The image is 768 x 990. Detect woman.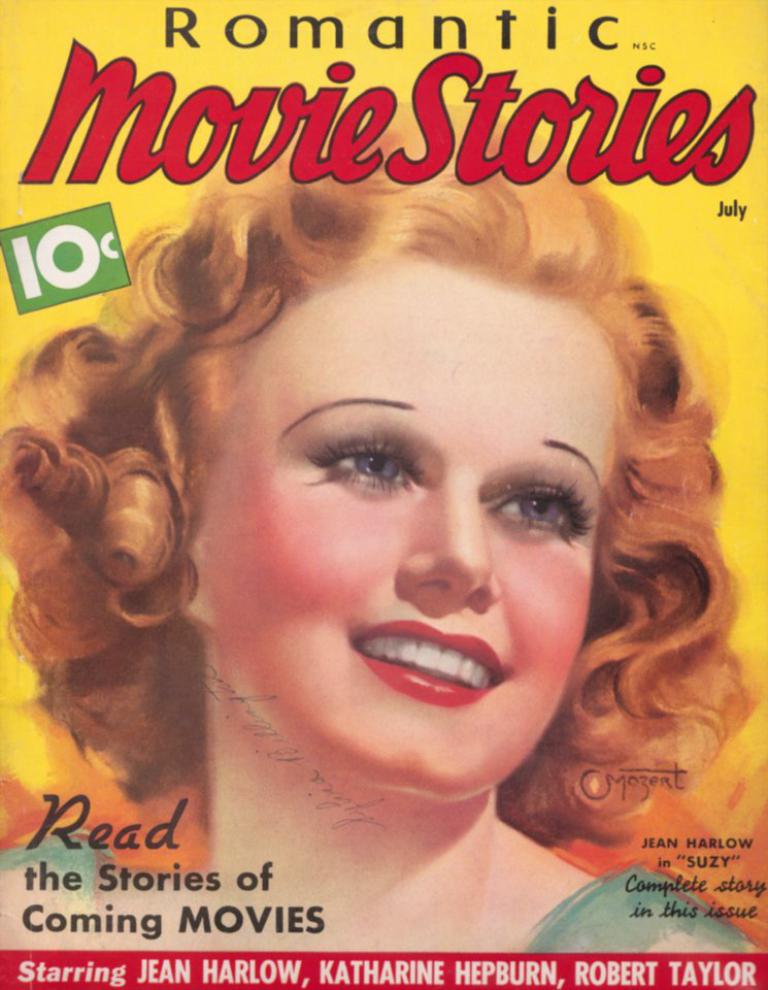
Detection: detection(29, 121, 767, 928).
